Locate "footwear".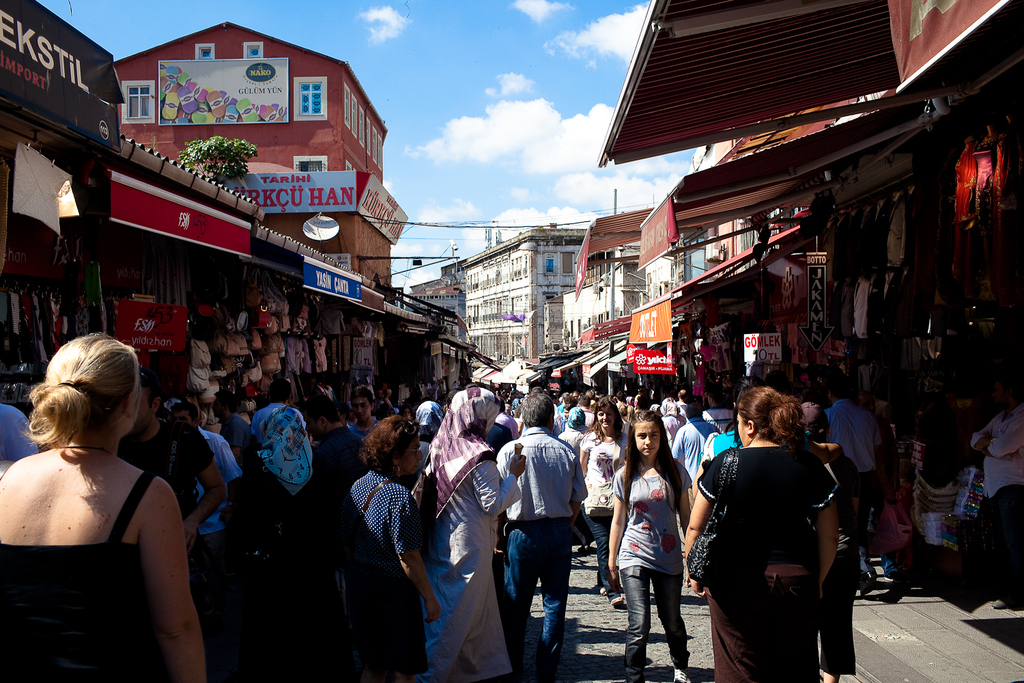
Bounding box: 857/570/876/598.
